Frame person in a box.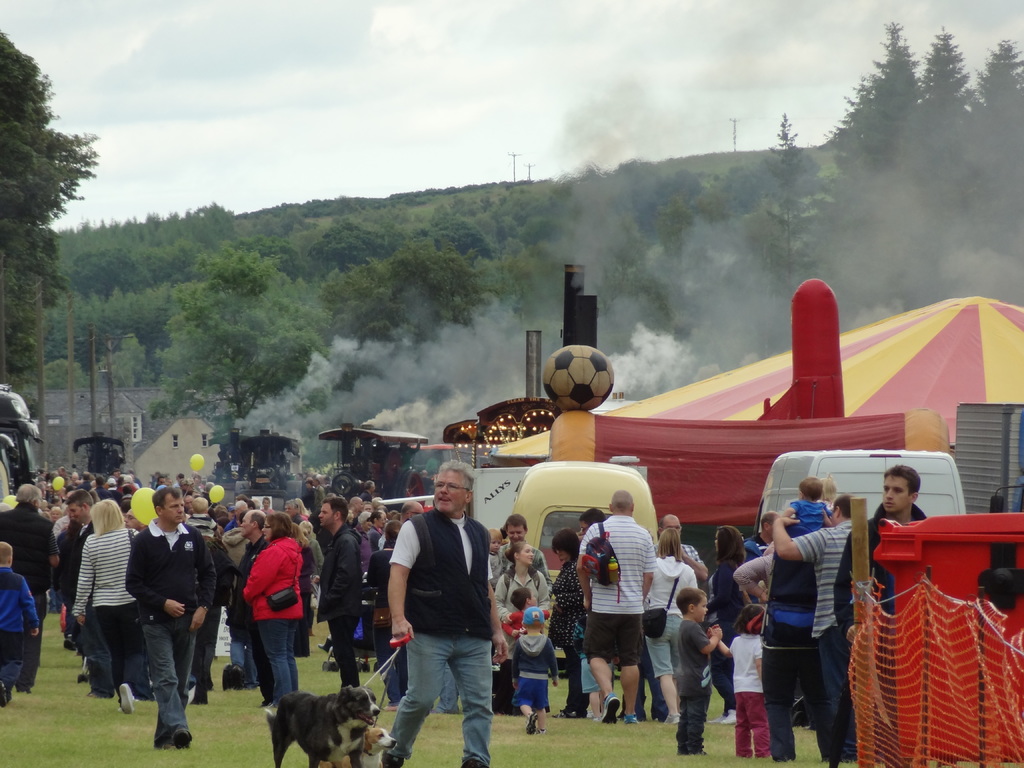
detection(224, 502, 303, 732).
